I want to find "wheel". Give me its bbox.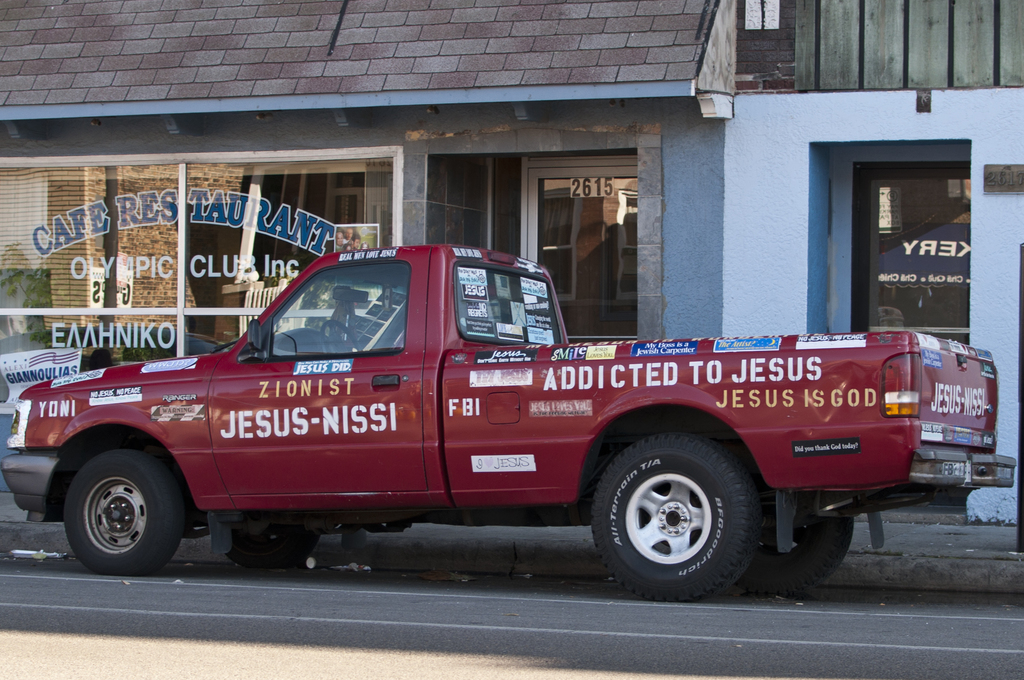
(x1=590, y1=439, x2=775, y2=590).
